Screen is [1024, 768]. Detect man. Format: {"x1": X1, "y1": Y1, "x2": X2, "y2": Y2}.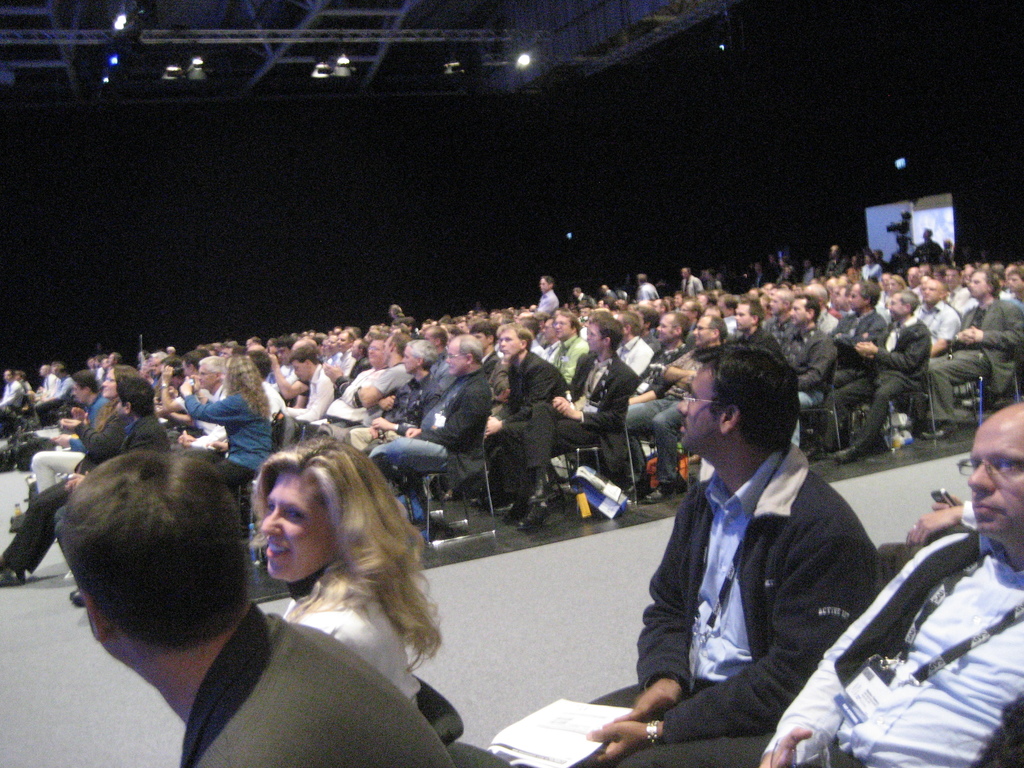
{"x1": 532, "y1": 316, "x2": 548, "y2": 343}.
